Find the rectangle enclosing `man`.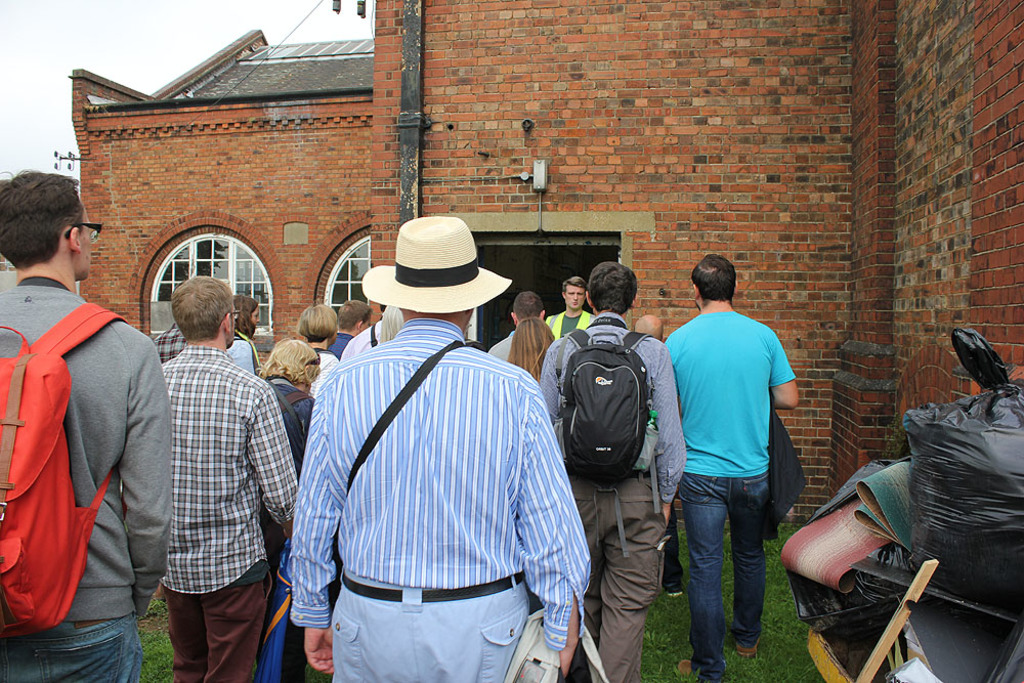
[x1=549, y1=278, x2=596, y2=338].
